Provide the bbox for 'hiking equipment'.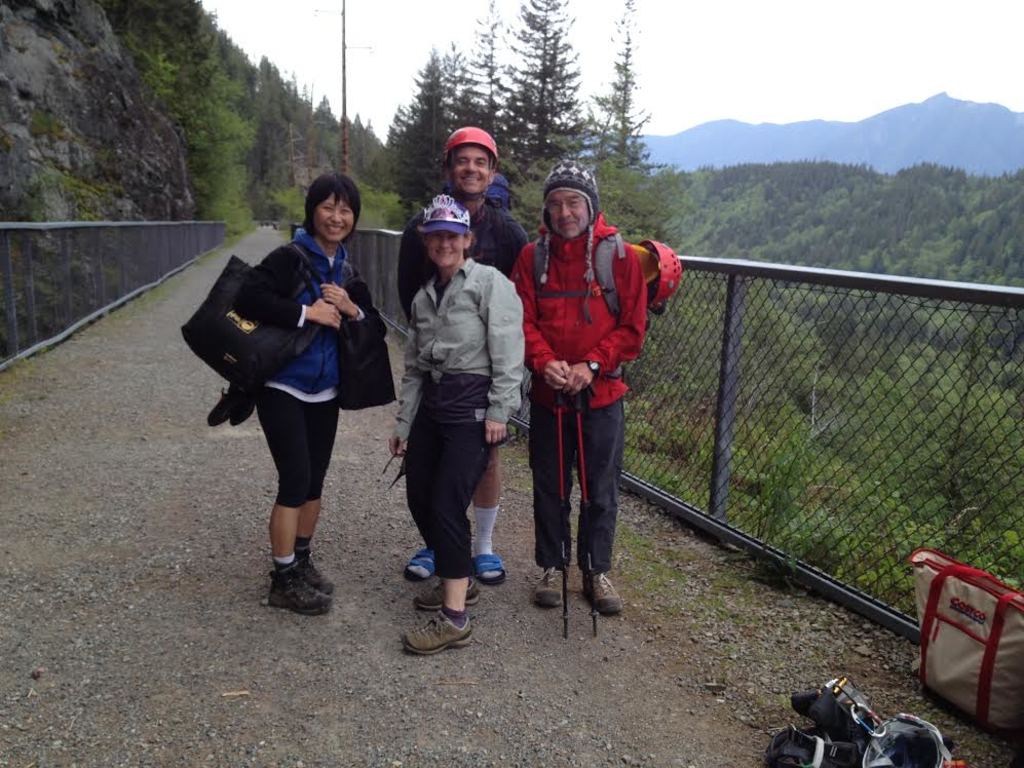
box(578, 568, 629, 616).
